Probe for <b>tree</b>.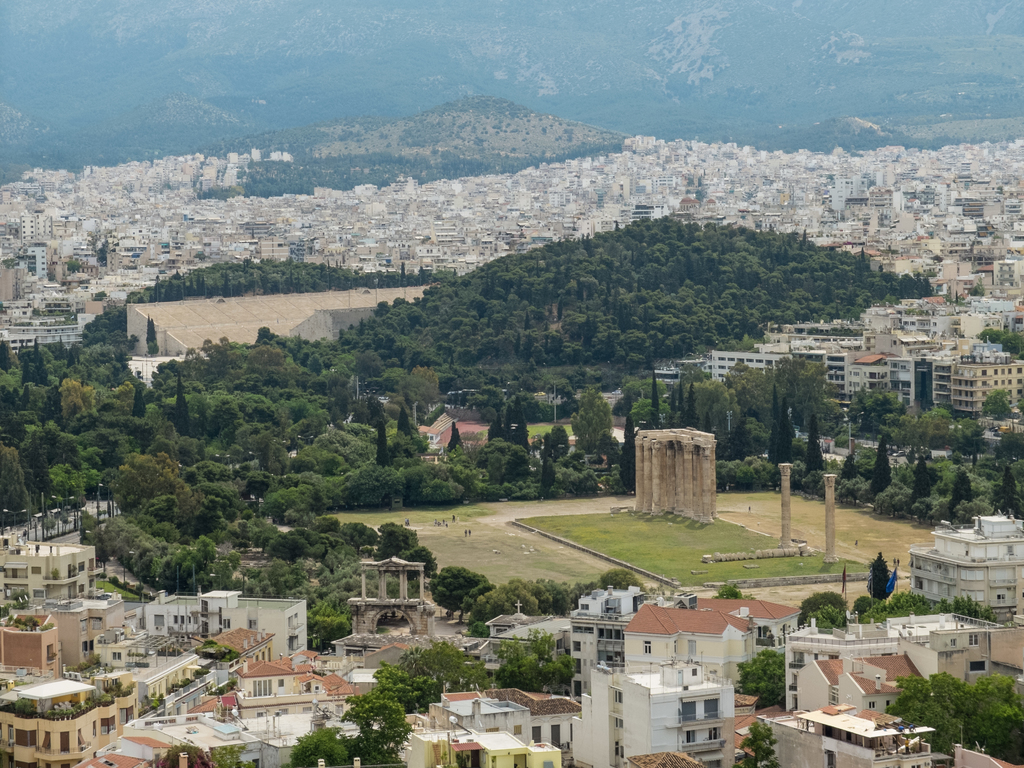
Probe result: 161 742 210 767.
